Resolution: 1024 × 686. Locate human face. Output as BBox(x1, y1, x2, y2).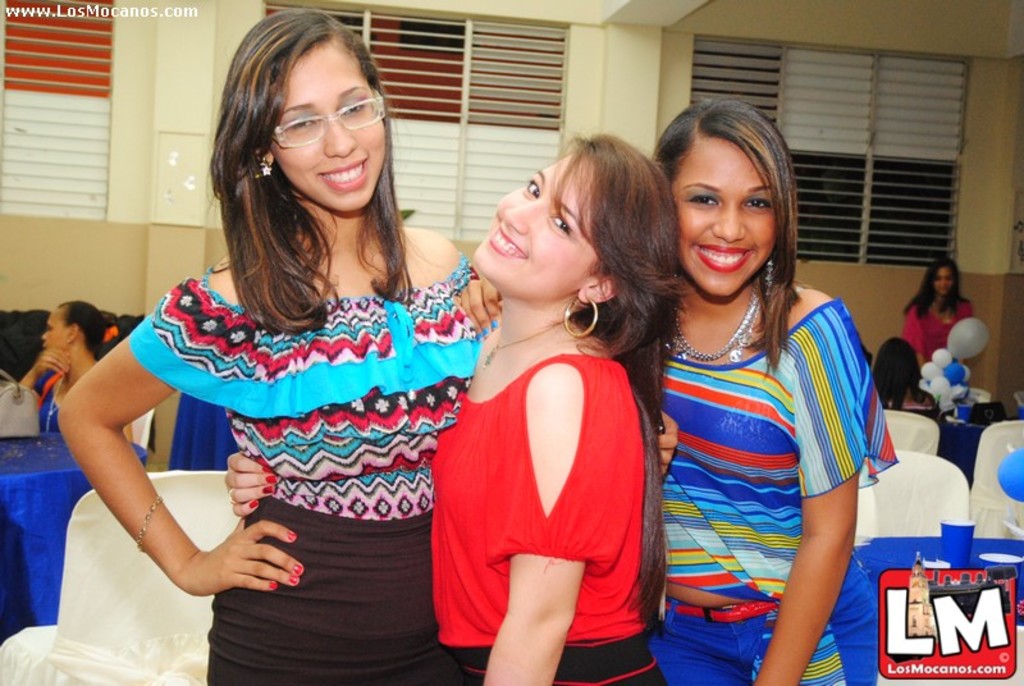
BBox(929, 267, 961, 299).
